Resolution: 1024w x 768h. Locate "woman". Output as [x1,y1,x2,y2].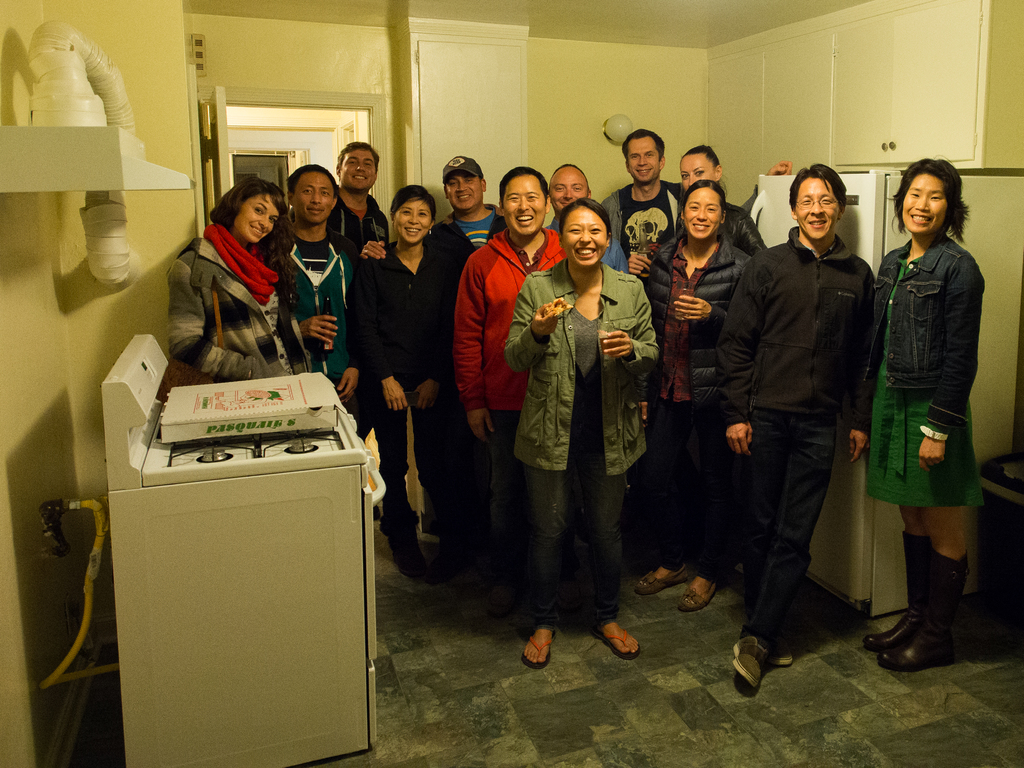
[629,178,749,612].
